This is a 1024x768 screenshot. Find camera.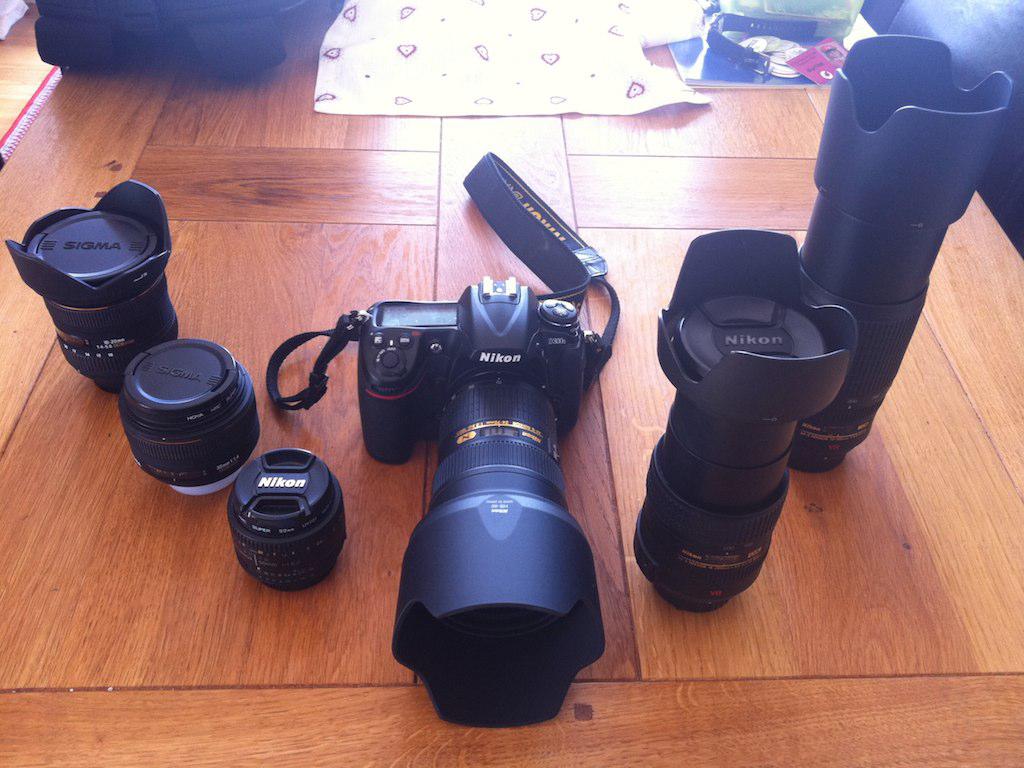
Bounding box: detection(126, 334, 261, 494).
